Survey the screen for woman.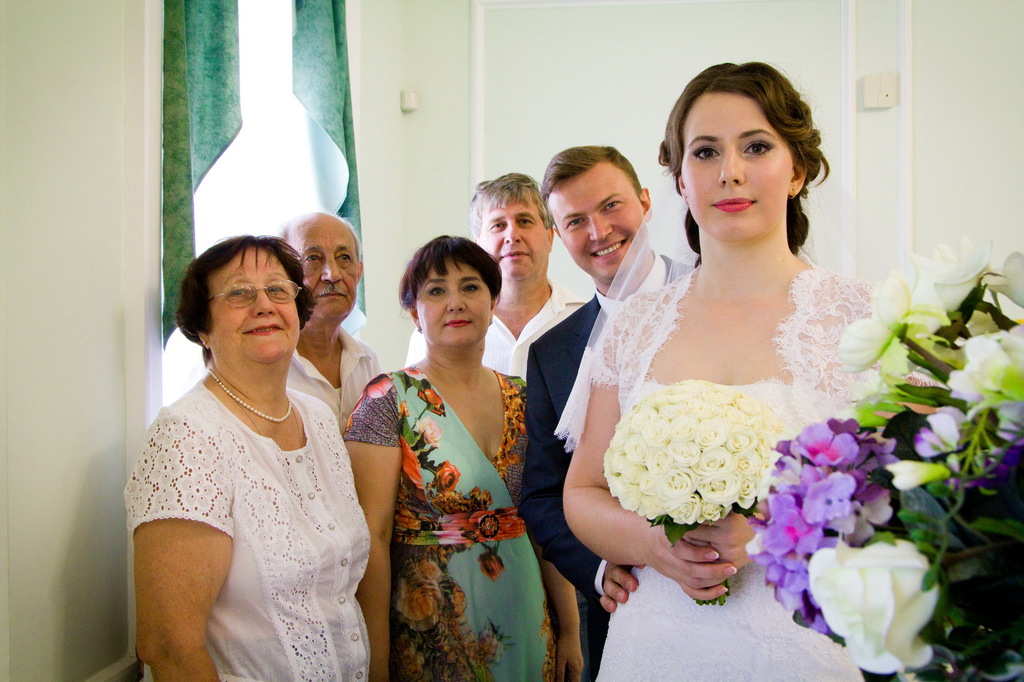
Survey found: pyautogui.locateOnScreen(136, 233, 372, 681).
